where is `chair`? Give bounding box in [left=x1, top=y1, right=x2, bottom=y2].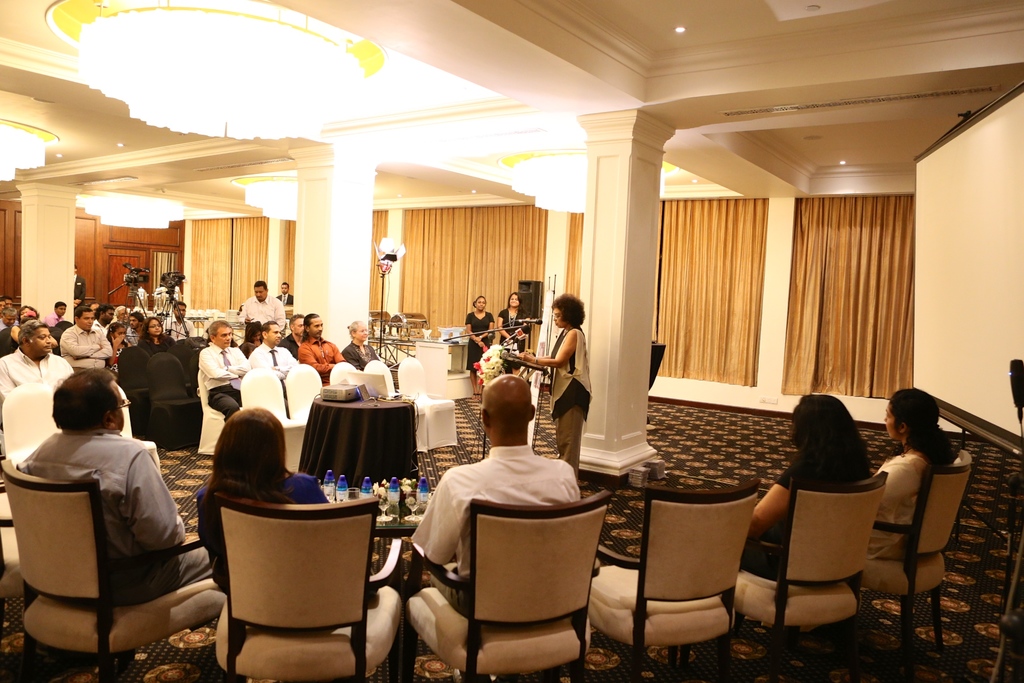
[left=240, top=367, right=308, bottom=475].
